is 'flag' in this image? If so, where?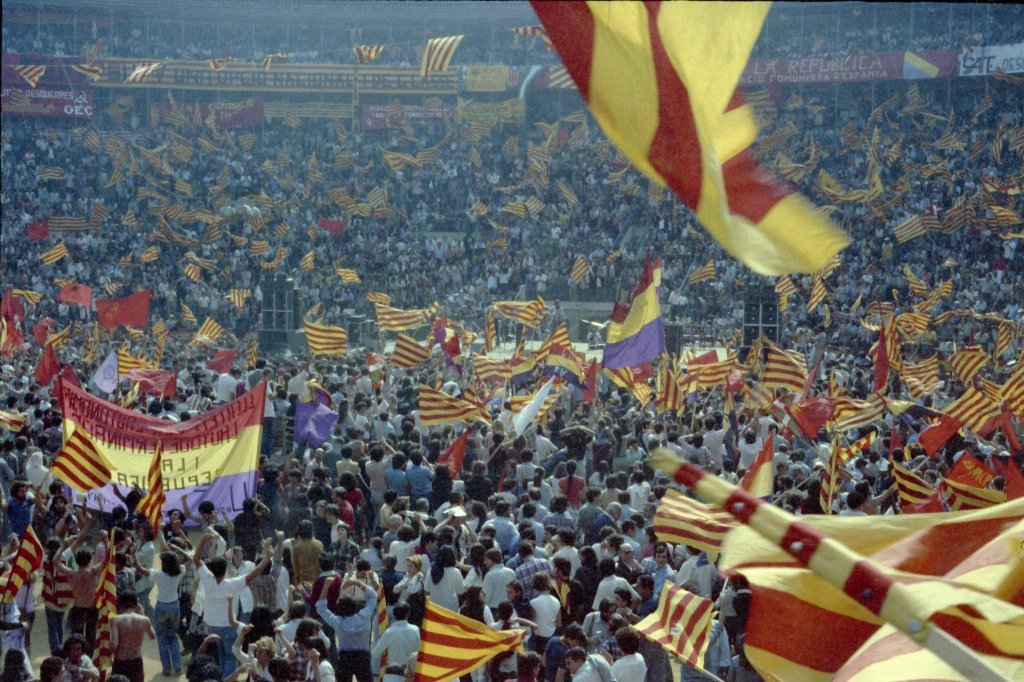
Yes, at bbox=[996, 207, 1023, 237].
